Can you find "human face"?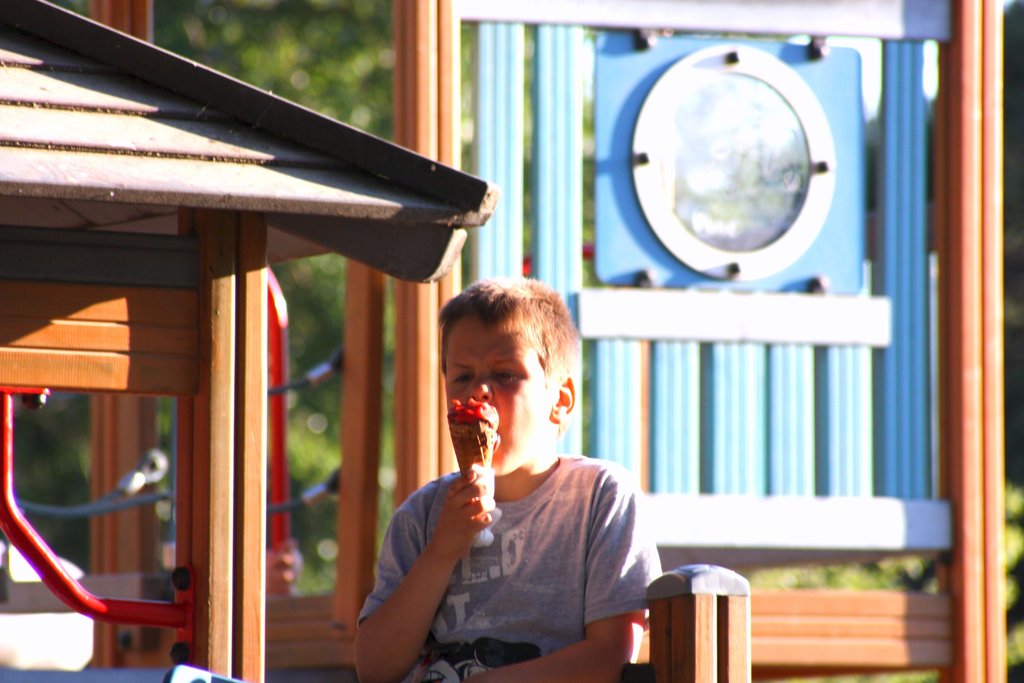
Yes, bounding box: bbox=(442, 315, 560, 479).
